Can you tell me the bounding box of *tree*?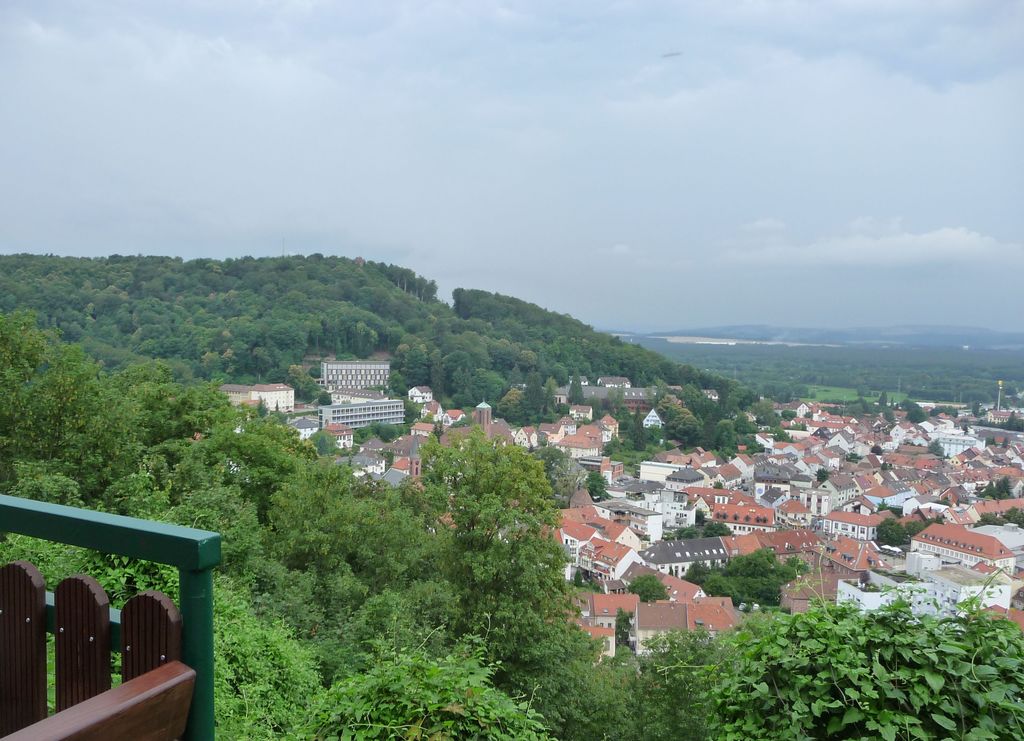
BBox(870, 443, 888, 457).
